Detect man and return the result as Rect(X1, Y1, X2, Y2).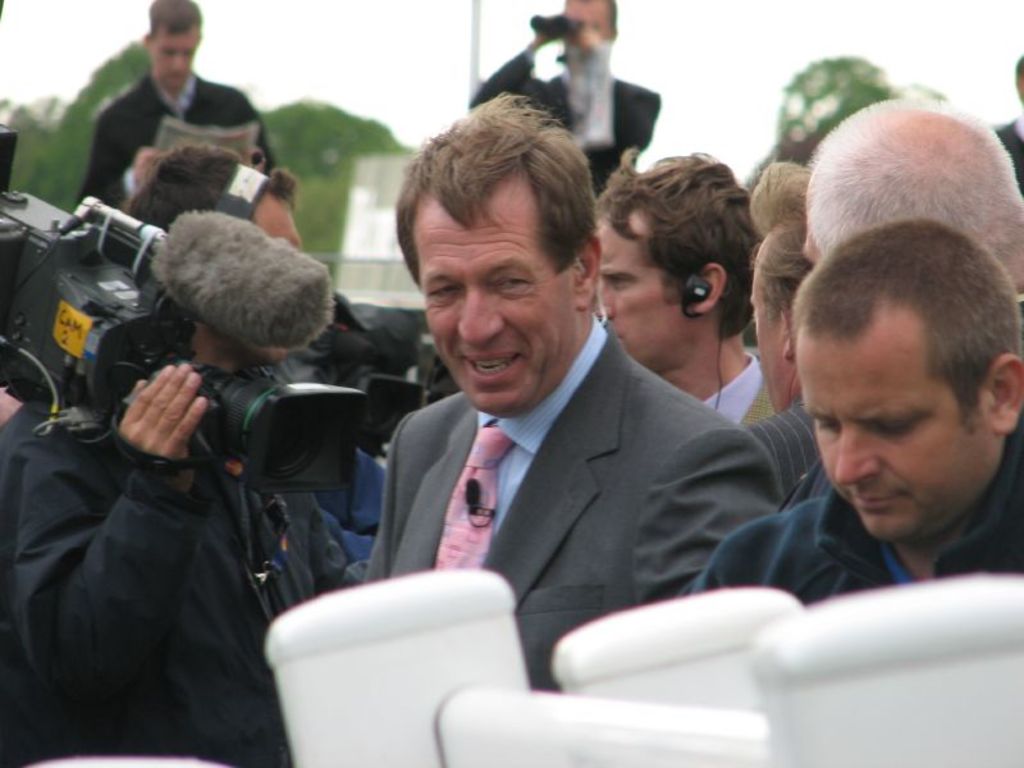
Rect(995, 50, 1023, 189).
